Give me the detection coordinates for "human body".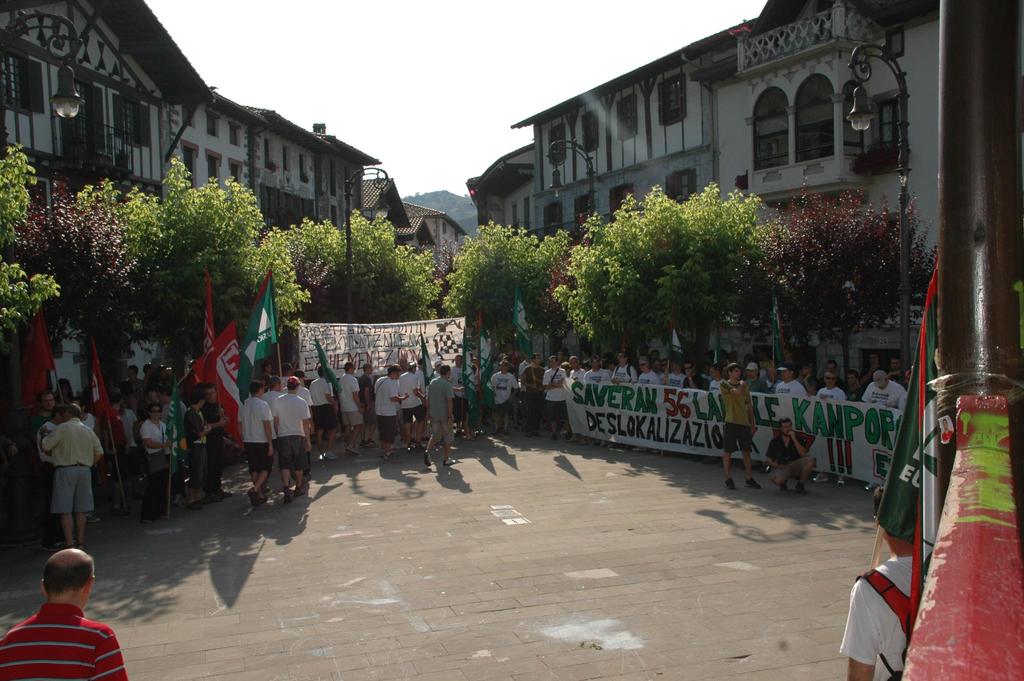
[562, 369, 587, 447].
